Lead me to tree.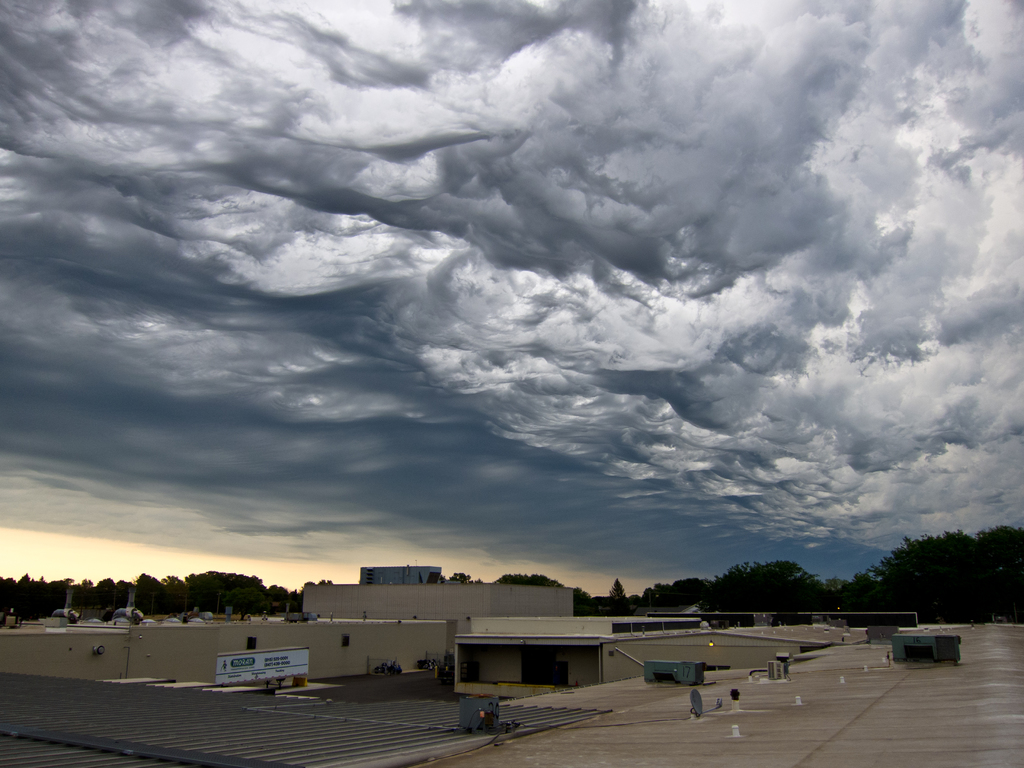
Lead to bbox(439, 570, 481, 583).
